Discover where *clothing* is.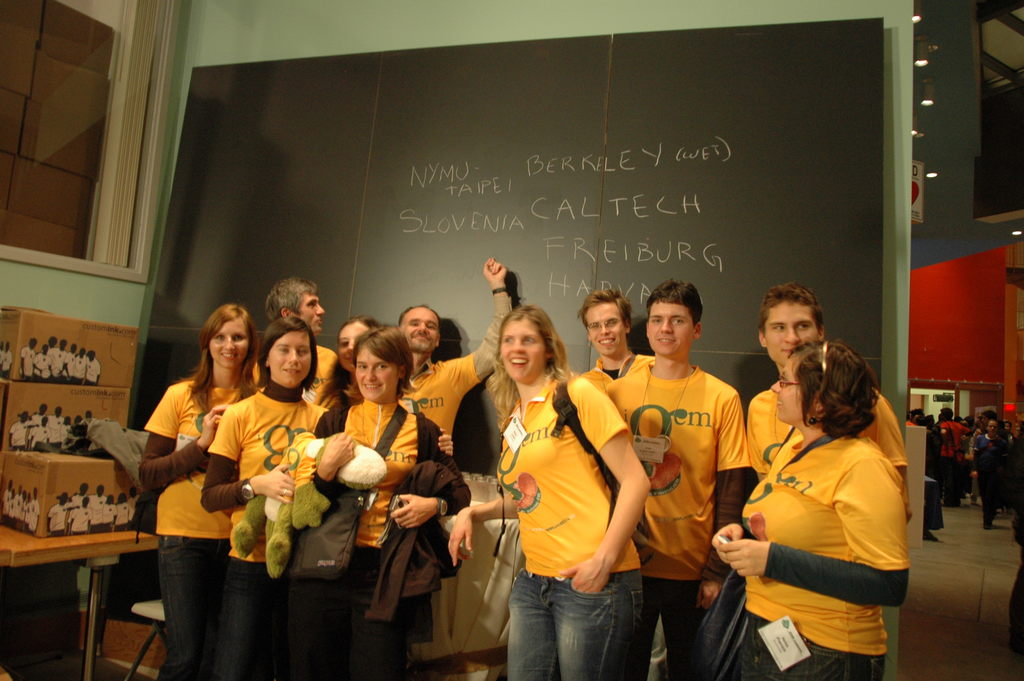
Discovered at (x1=221, y1=353, x2=300, y2=669).
